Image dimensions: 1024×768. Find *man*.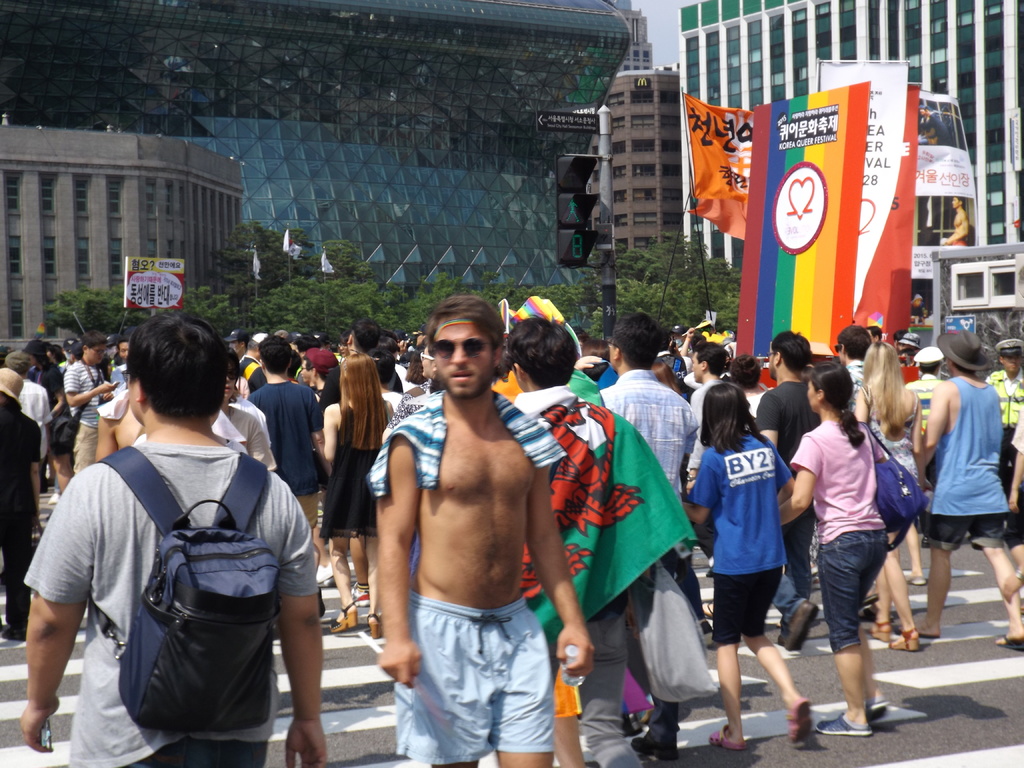
[345, 319, 381, 356].
